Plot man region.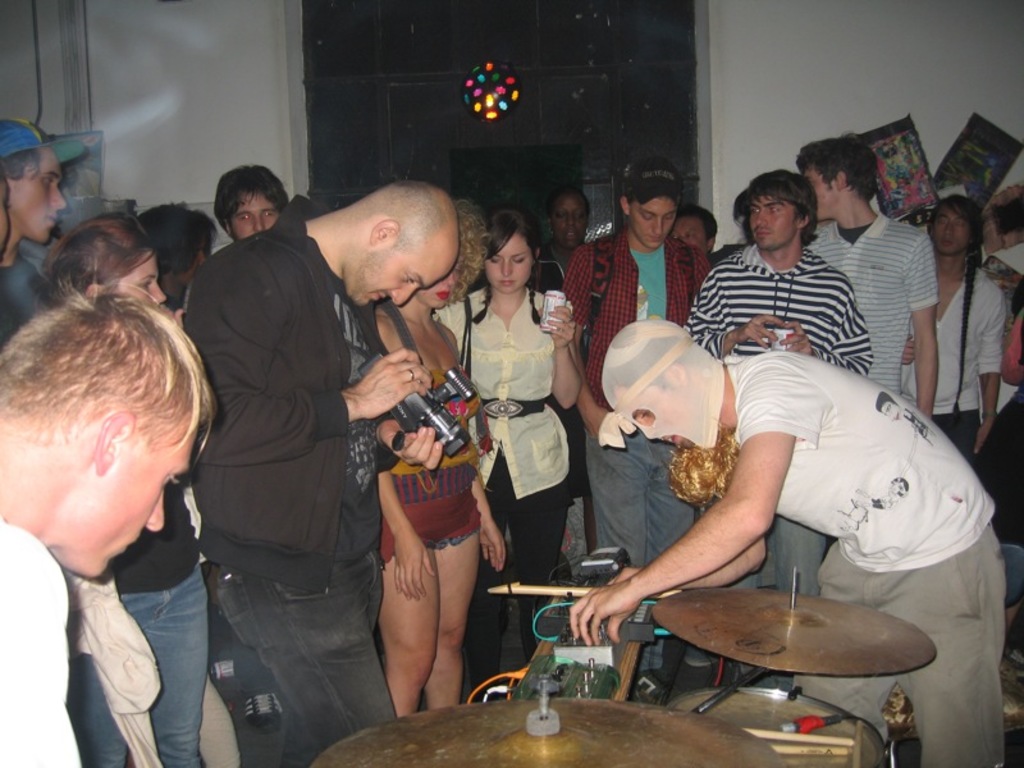
Plotted at bbox(799, 125, 943, 428).
